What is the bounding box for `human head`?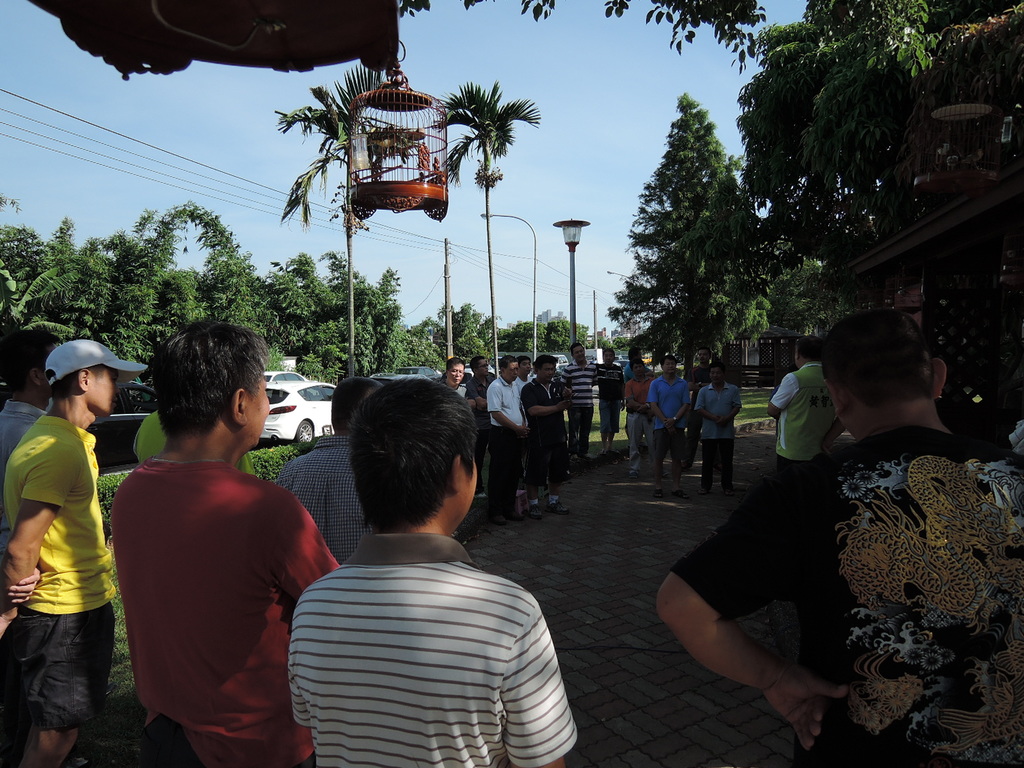
<region>500, 353, 520, 383</region>.
